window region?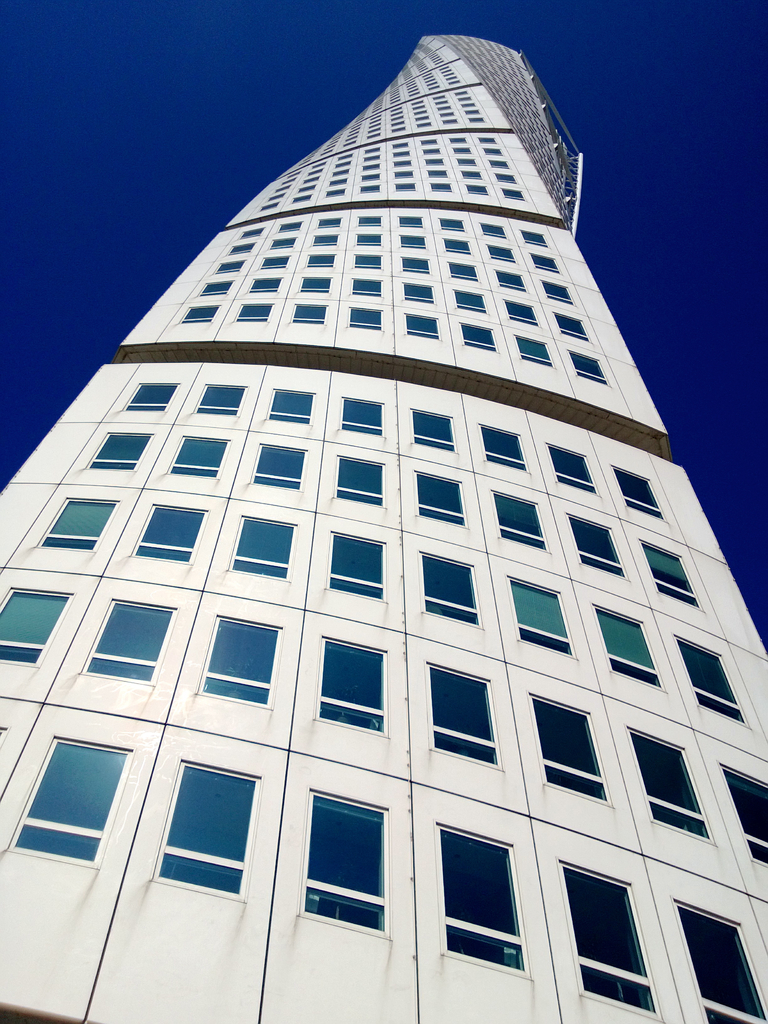
bbox=(478, 218, 506, 239)
